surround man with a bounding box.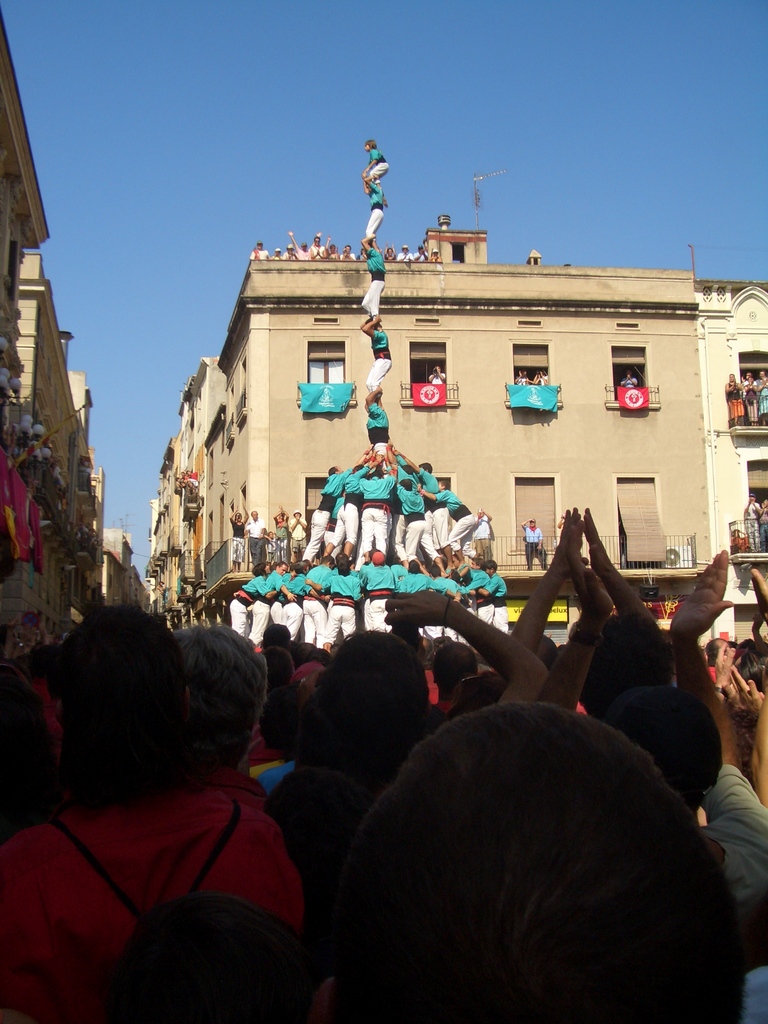
left=521, top=518, right=547, bottom=570.
